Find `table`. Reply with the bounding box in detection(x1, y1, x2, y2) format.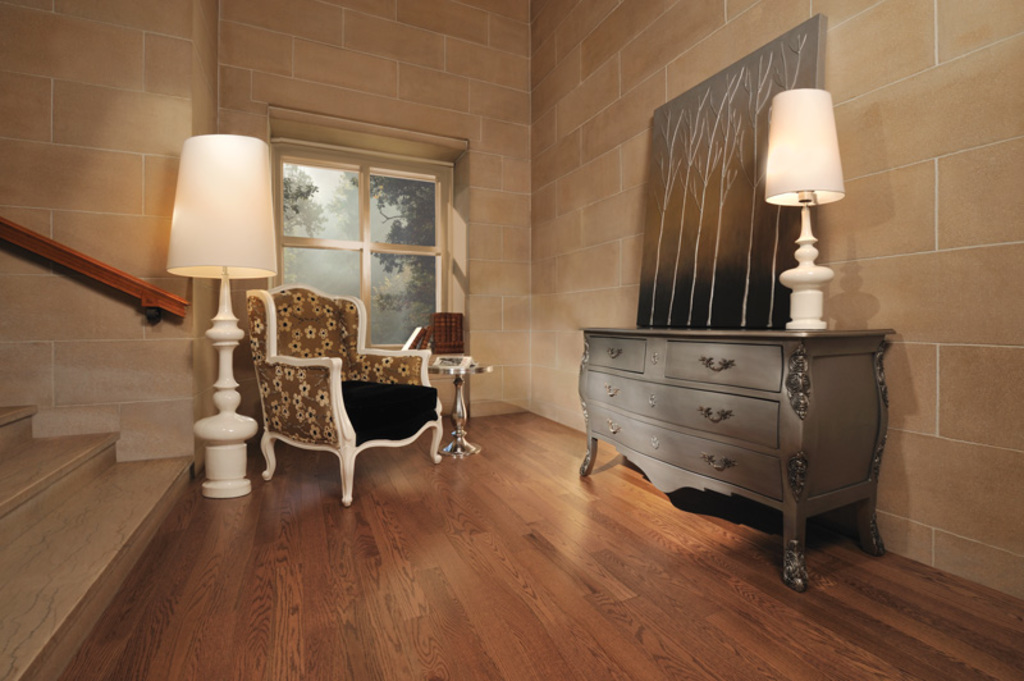
detection(550, 308, 922, 520).
